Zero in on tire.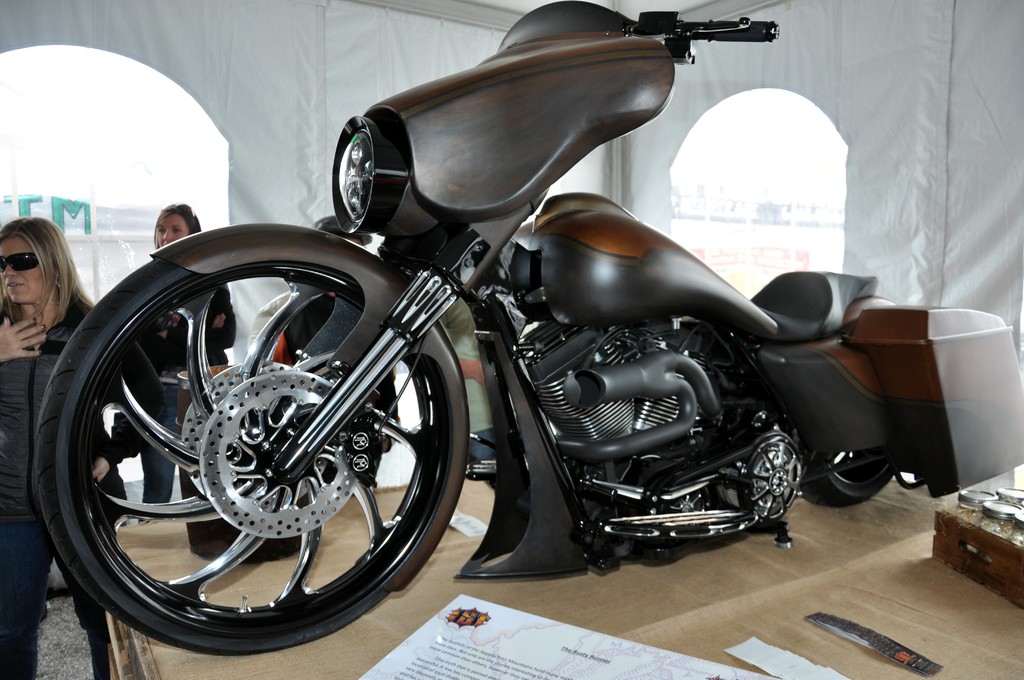
Zeroed in: bbox(25, 227, 462, 654).
